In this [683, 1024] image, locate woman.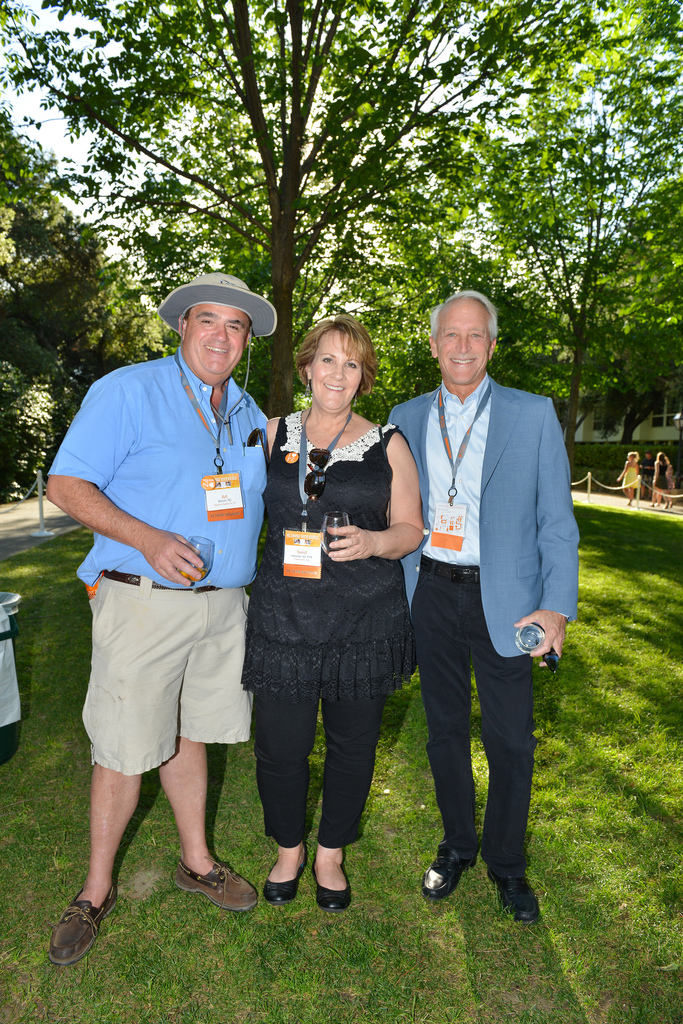
Bounding box: 243/314/425/914.
